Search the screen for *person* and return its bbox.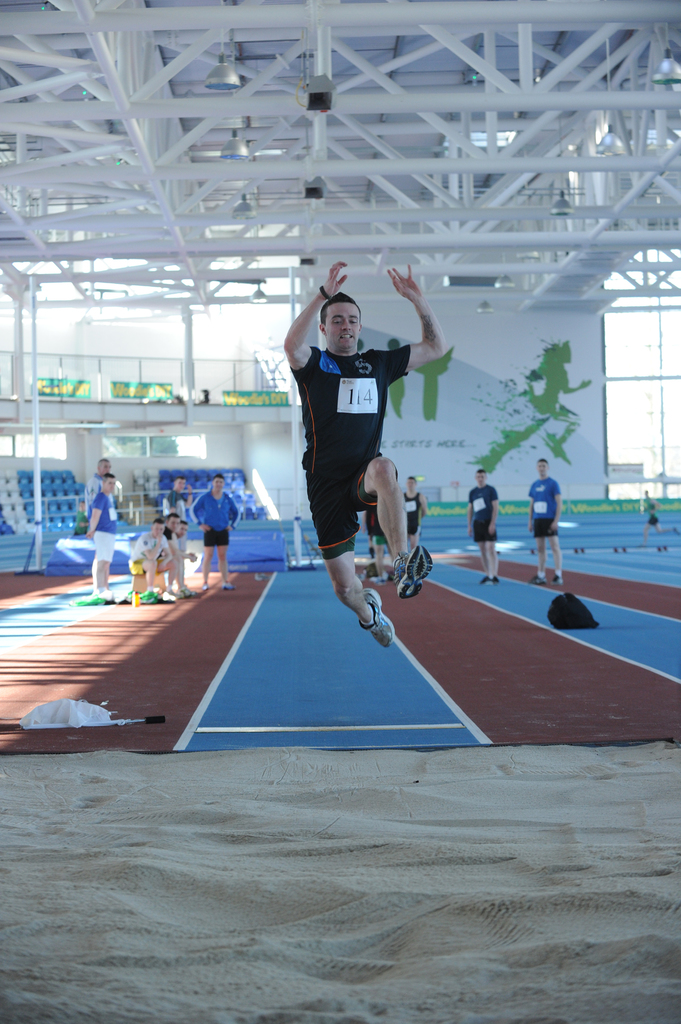
Found: [left=168, top=518, right=203, bottom=597].
